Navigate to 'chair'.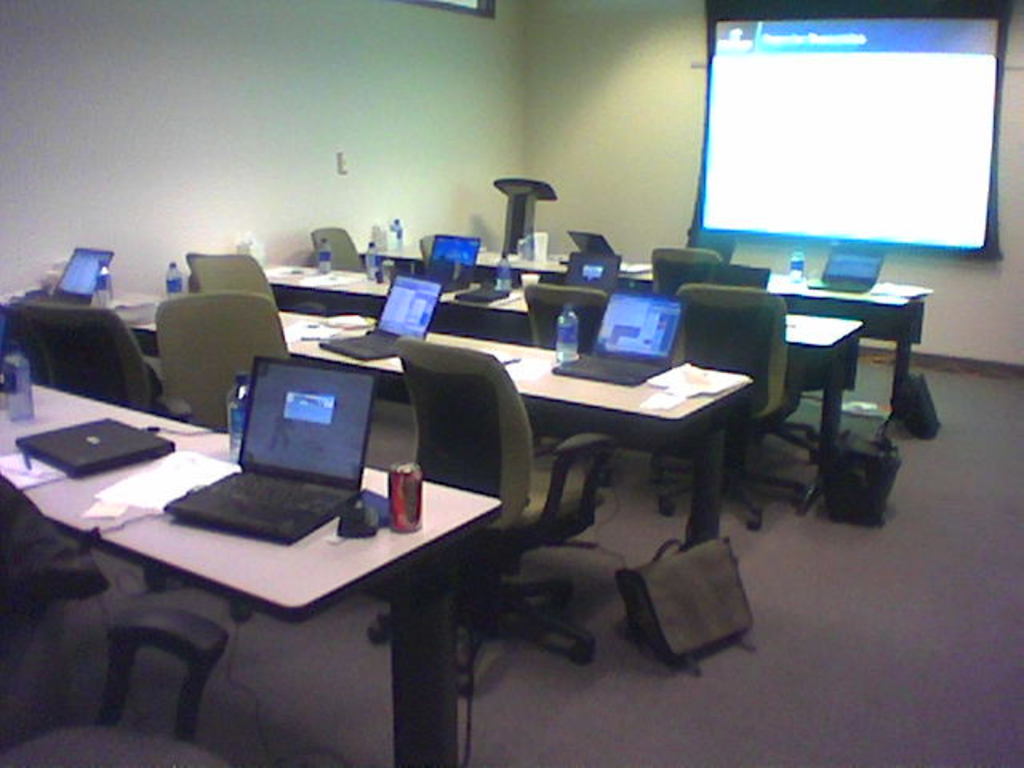
Navigation target: select_region(358, 331, 619, 666).
